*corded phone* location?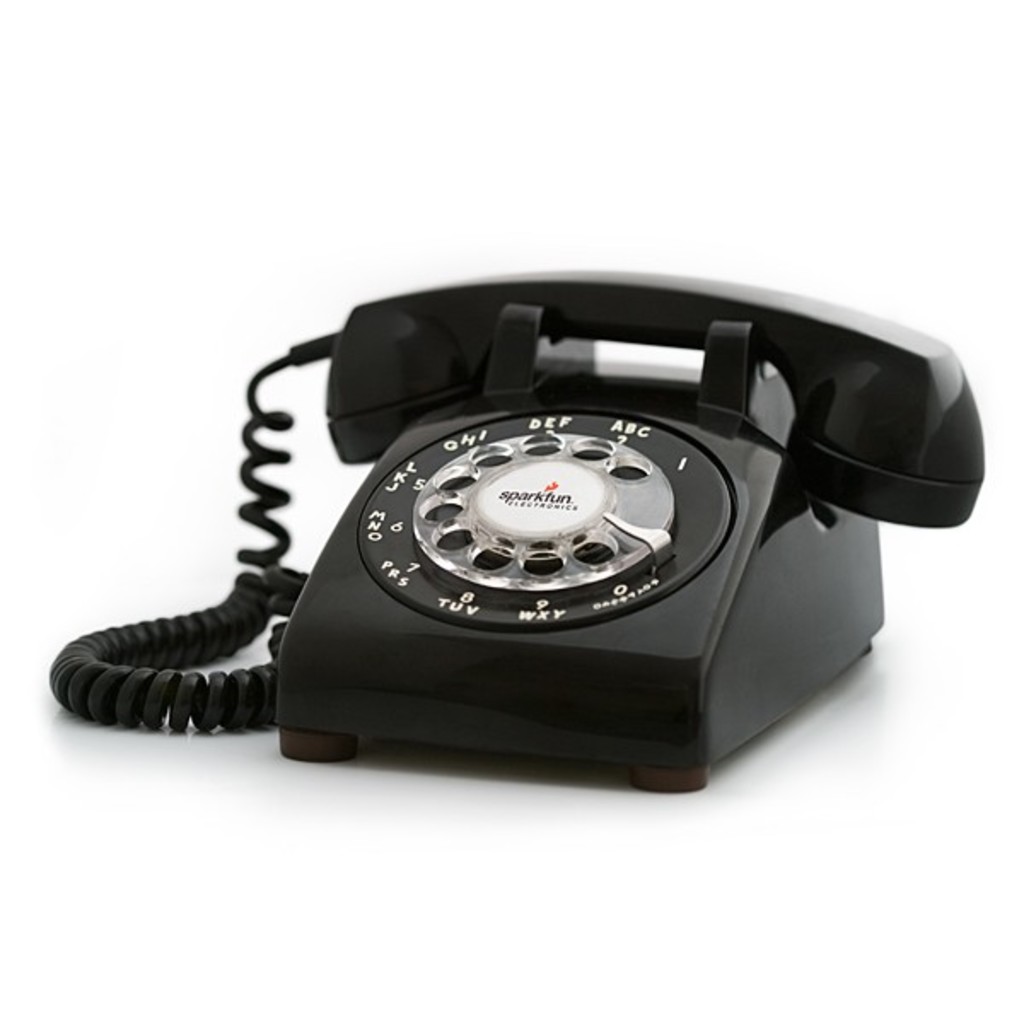
43/261/986/797
